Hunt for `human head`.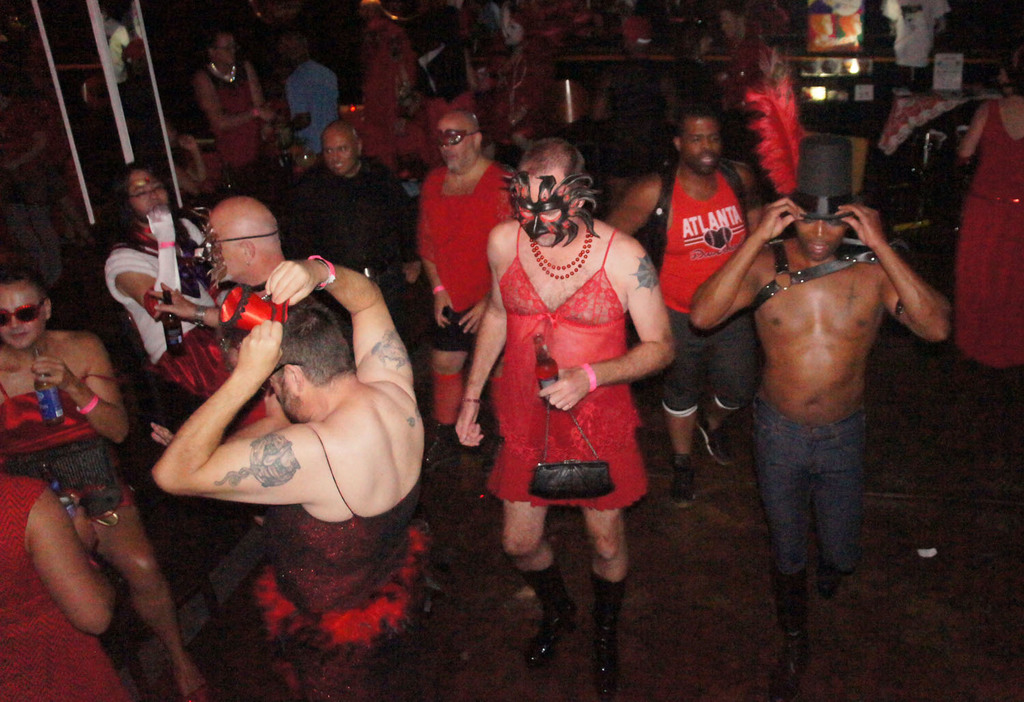
Hunted down at left=436, top=109, right=483, bottom=172.
